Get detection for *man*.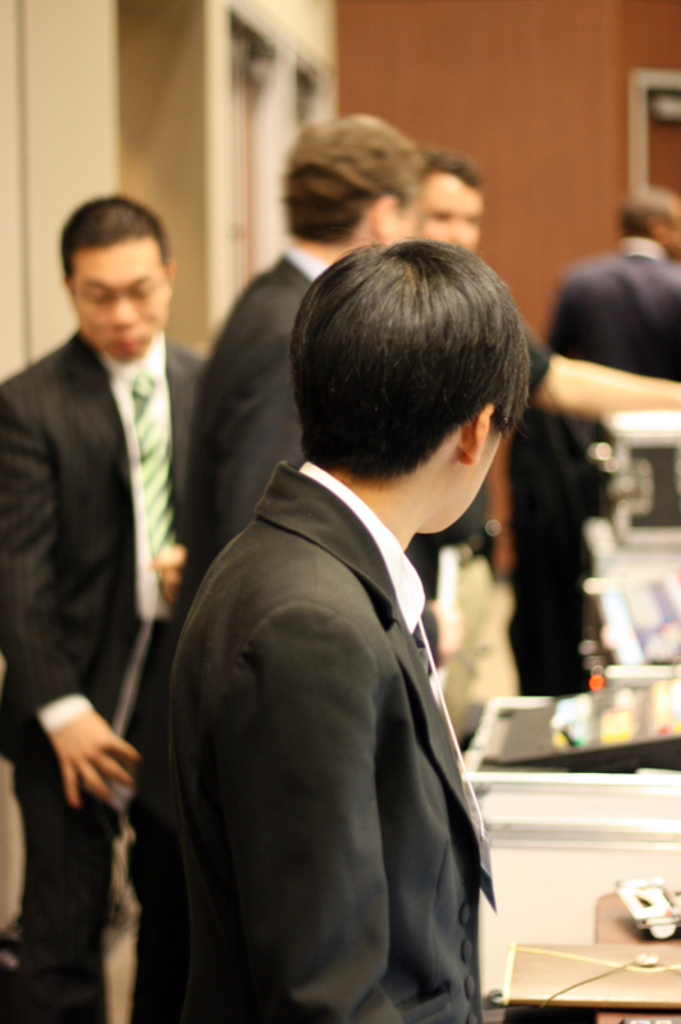
Detection: 508, 188, 678, 698.
